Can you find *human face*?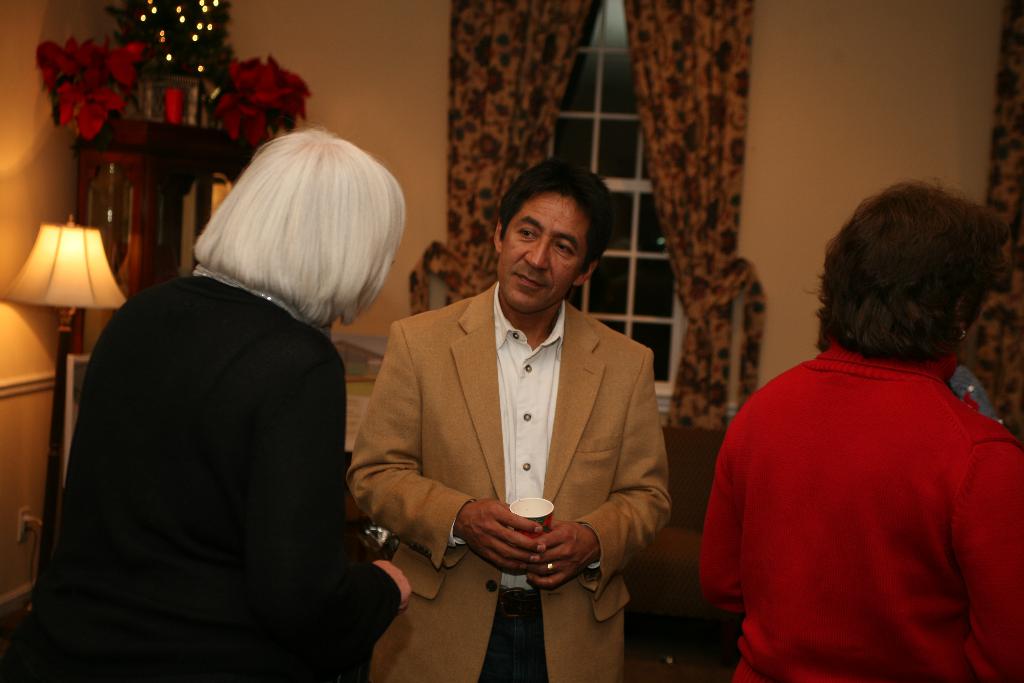
Yes, bounding box: <bbox>497, 197, 584, 312</bbox>.
